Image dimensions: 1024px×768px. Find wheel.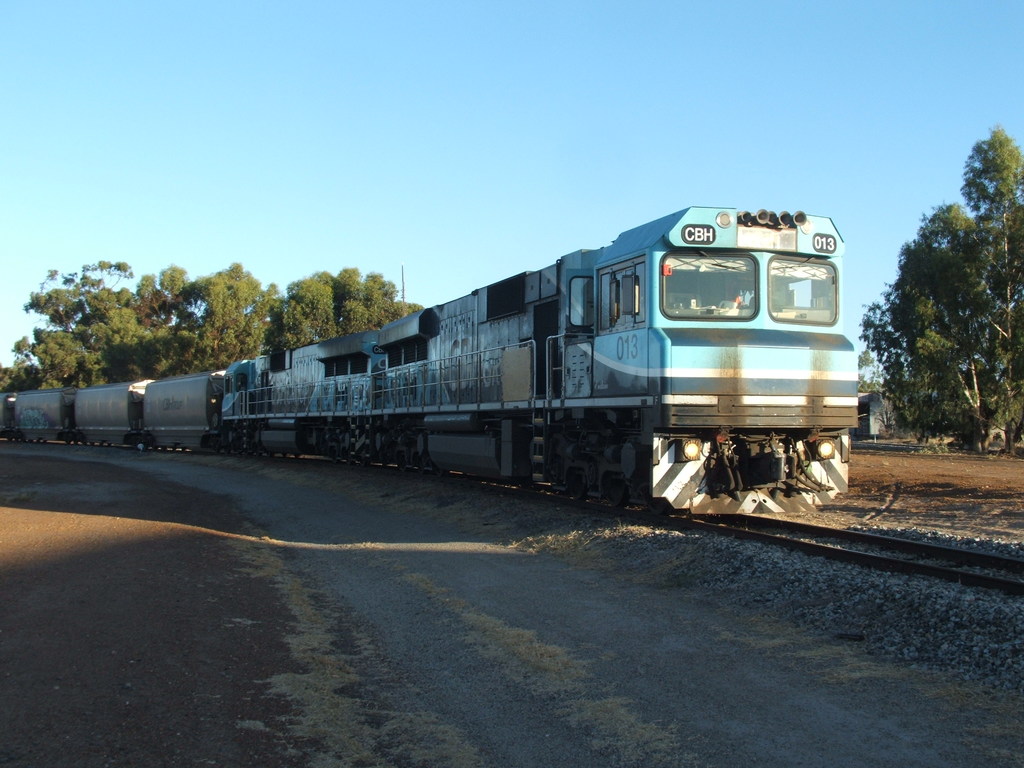
607/483/630/509.
